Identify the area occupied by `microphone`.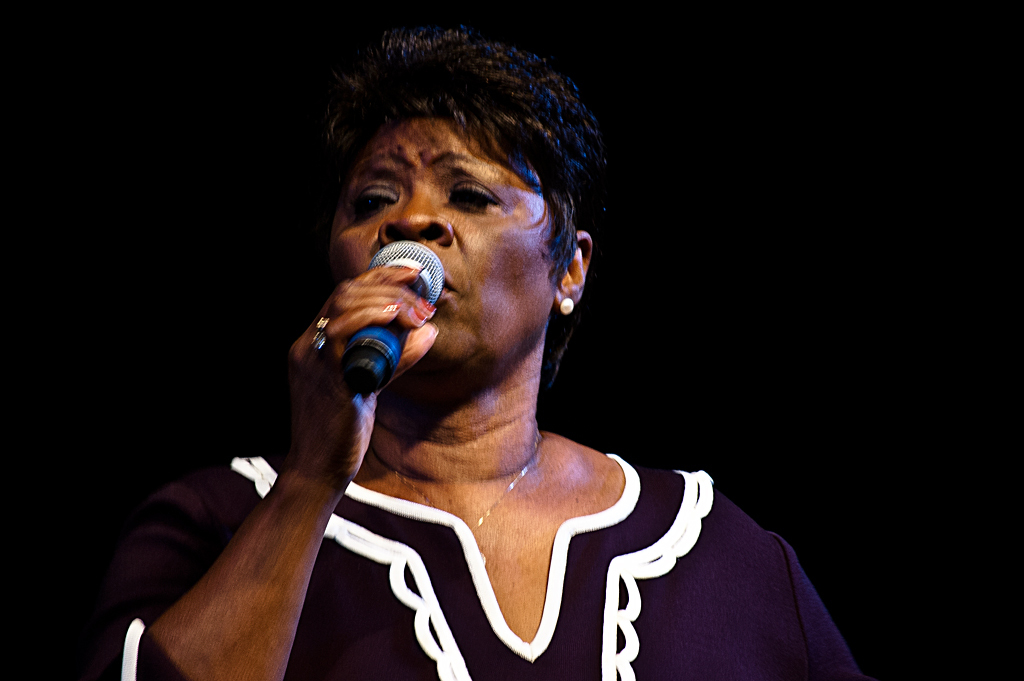
Area: BBox(298, 245, 436, 417).
